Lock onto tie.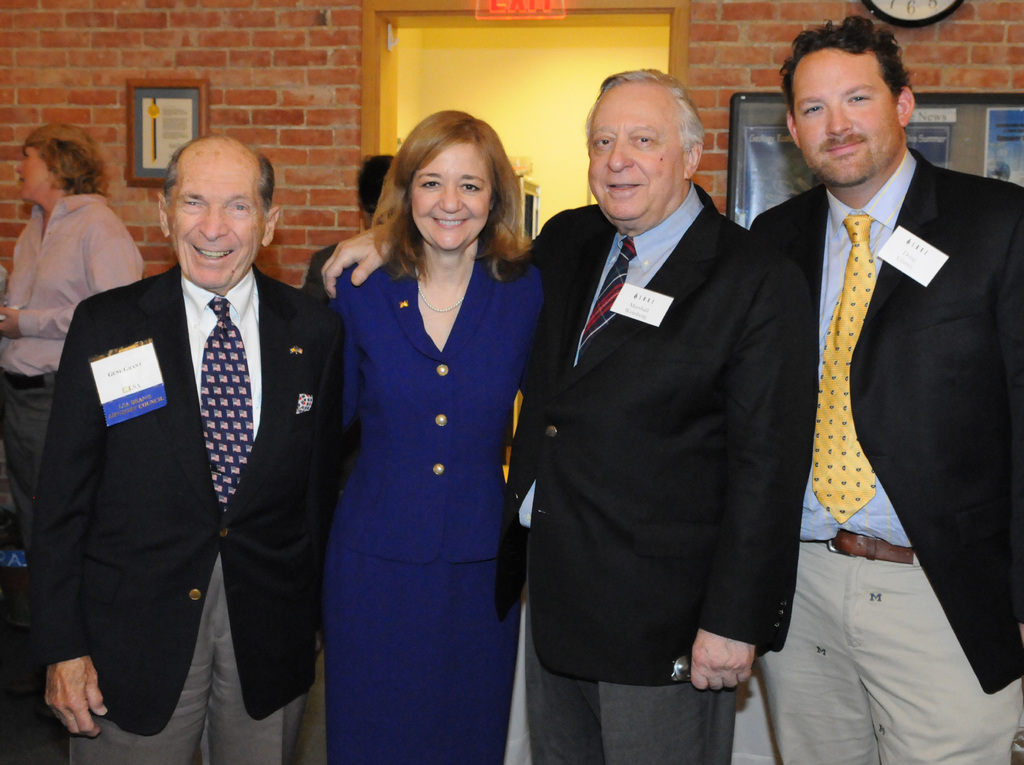
Locked: l=198, t=300, r=252, b=517.
